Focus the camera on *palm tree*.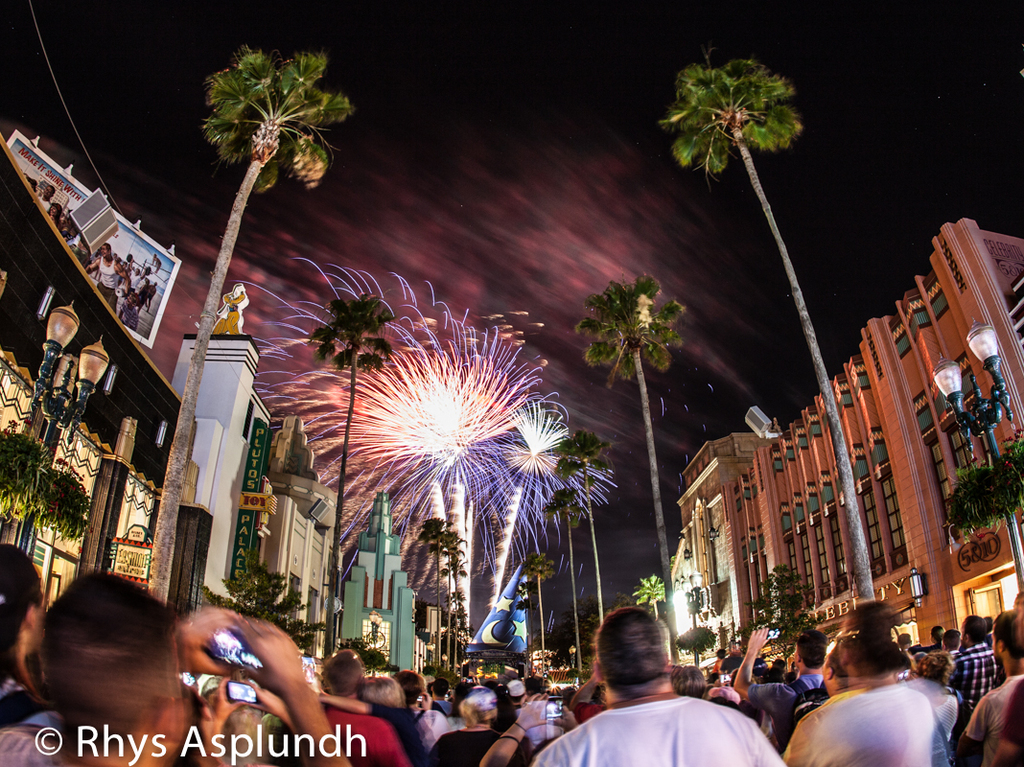
Focus region: {"x1": 662, "y1": 52, "x2": 890, "y2": 645}.
